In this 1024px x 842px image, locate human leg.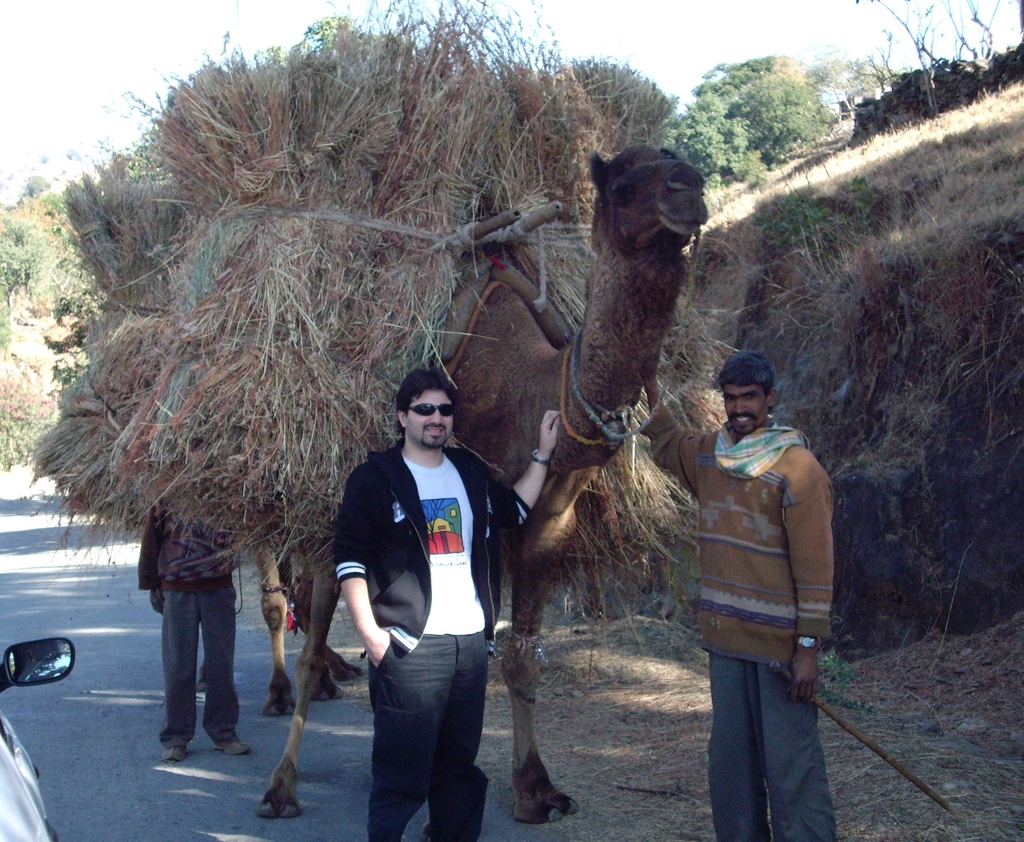
Bounding box: [left=432, top=635, right=491, bottom=841].
